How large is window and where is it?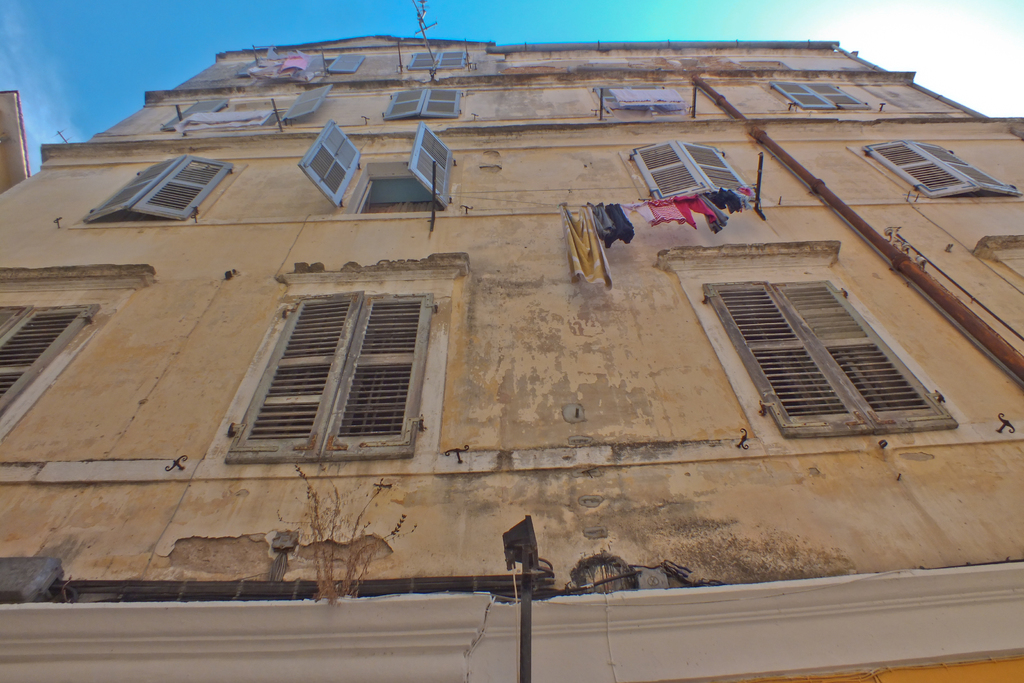
Bounding box: 88, 152, 237, 227.
